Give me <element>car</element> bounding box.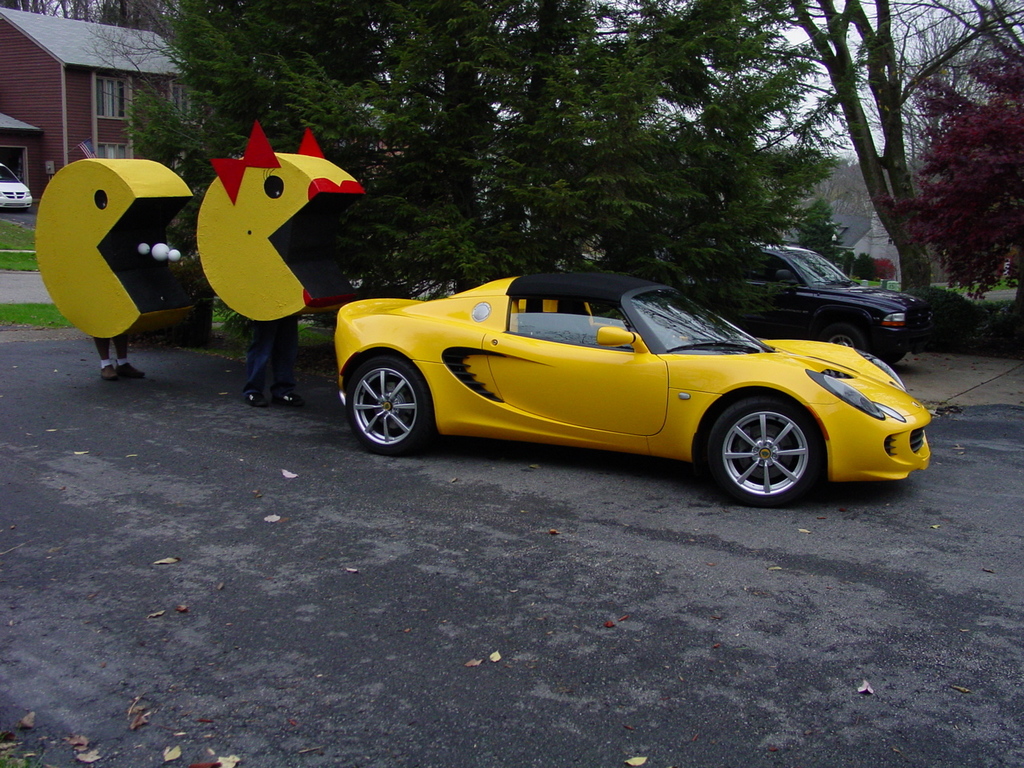
(left=581, top=242, right=937, bottom=367).
